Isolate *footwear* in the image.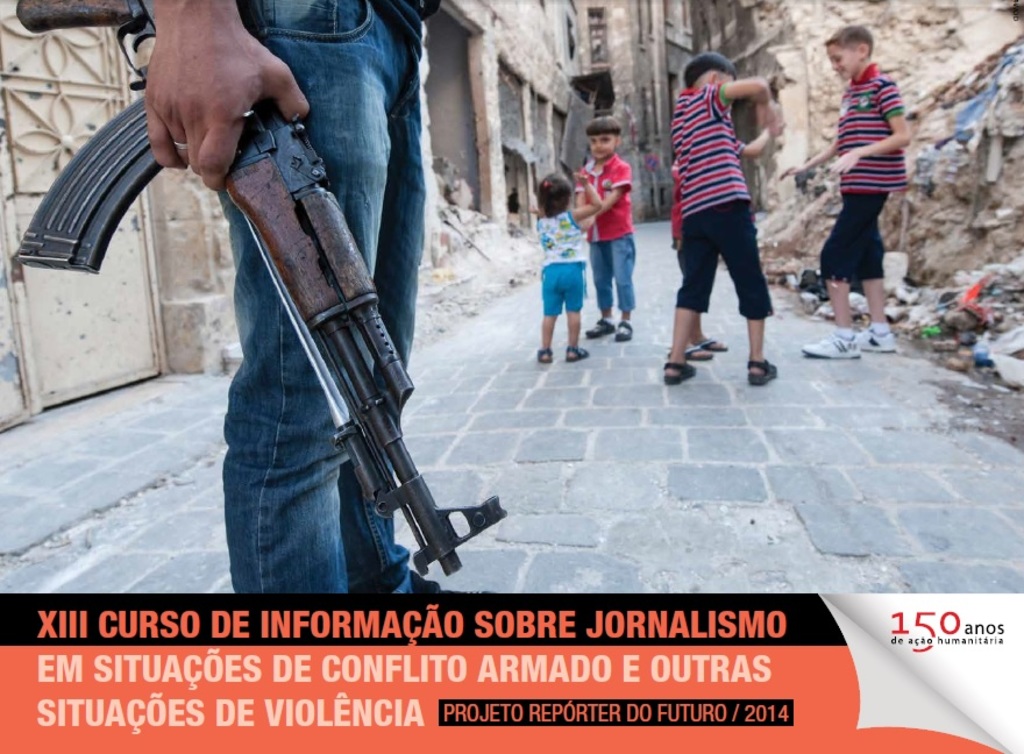
Isolated region: <bbox>855, 327, 898, 353</bbox>.
